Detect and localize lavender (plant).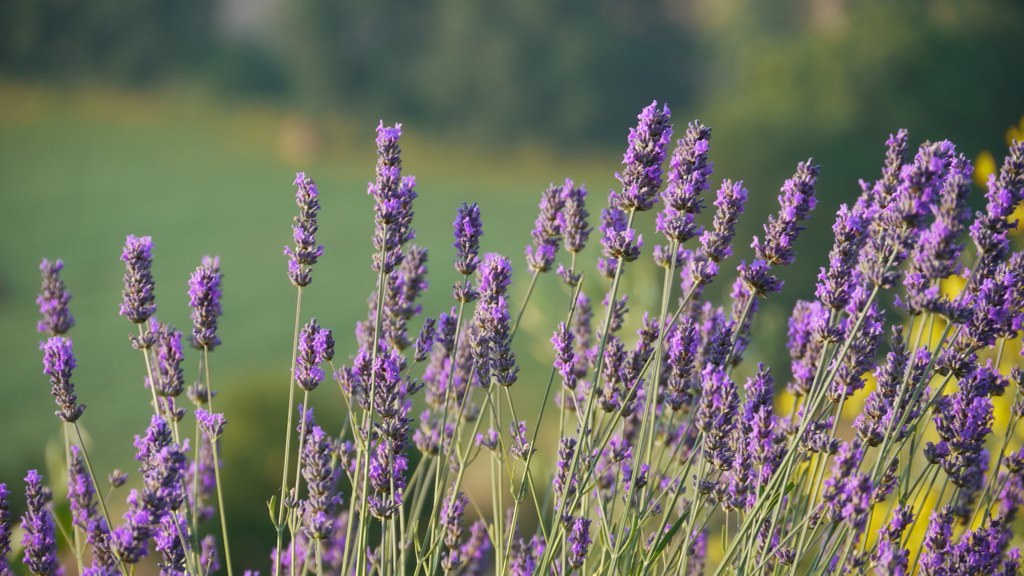
Localized at 40:336:85:434.
